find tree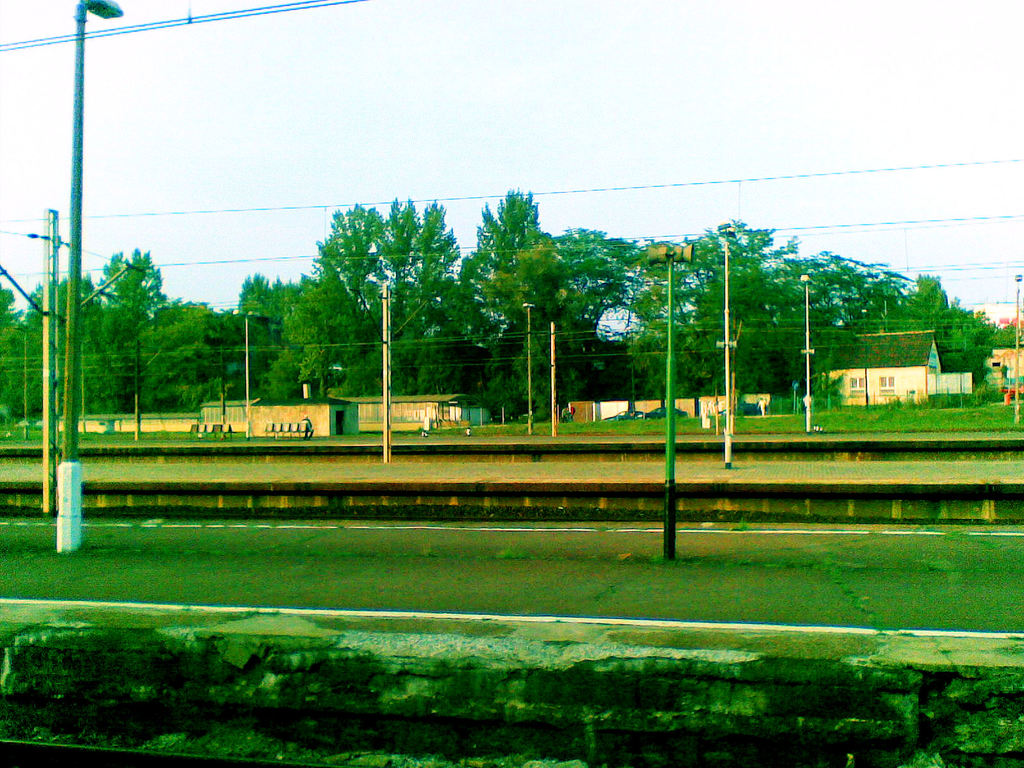
left=457, top=189, right=544, bottom=342
